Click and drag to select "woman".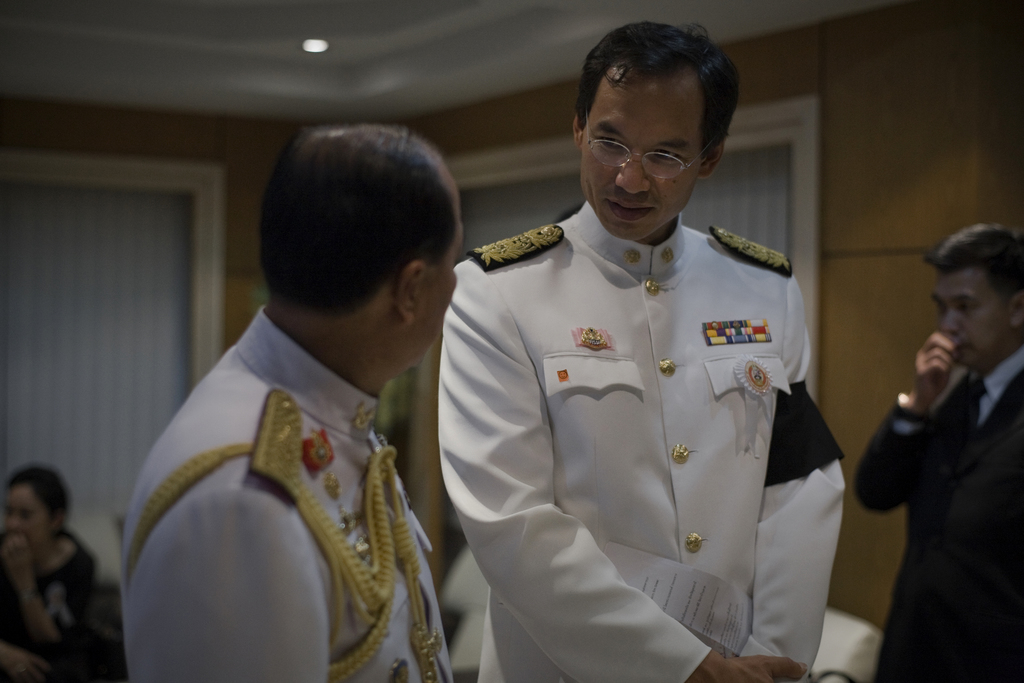
Selection: 0, 460, 102, 662.
